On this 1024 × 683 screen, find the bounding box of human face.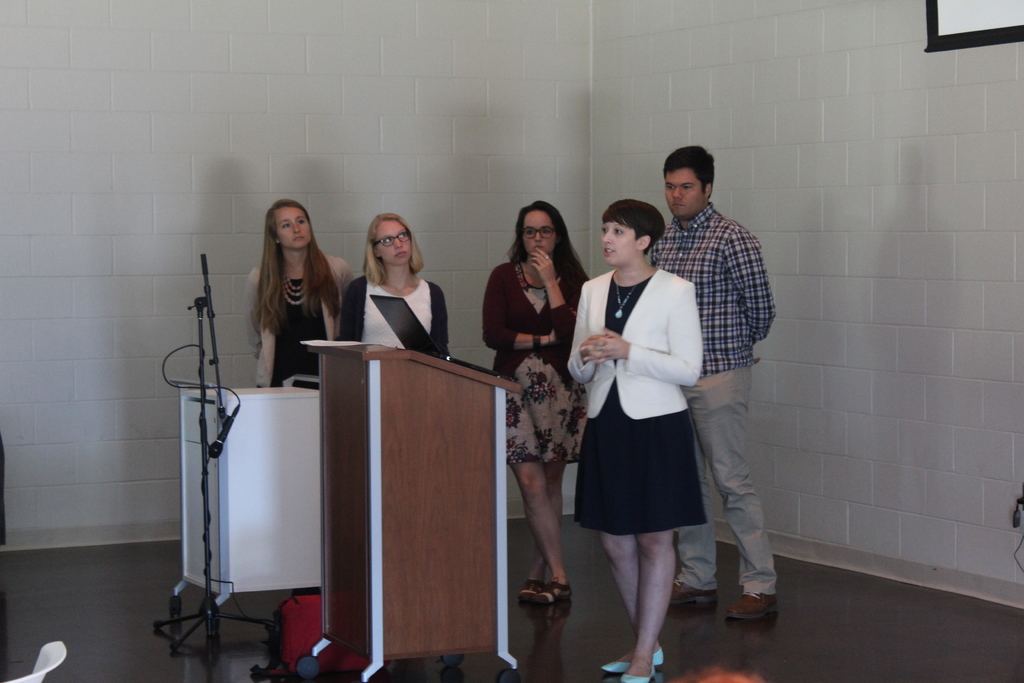
Bounding box: <bbox>524, 211, 556, 258</bbox>.
